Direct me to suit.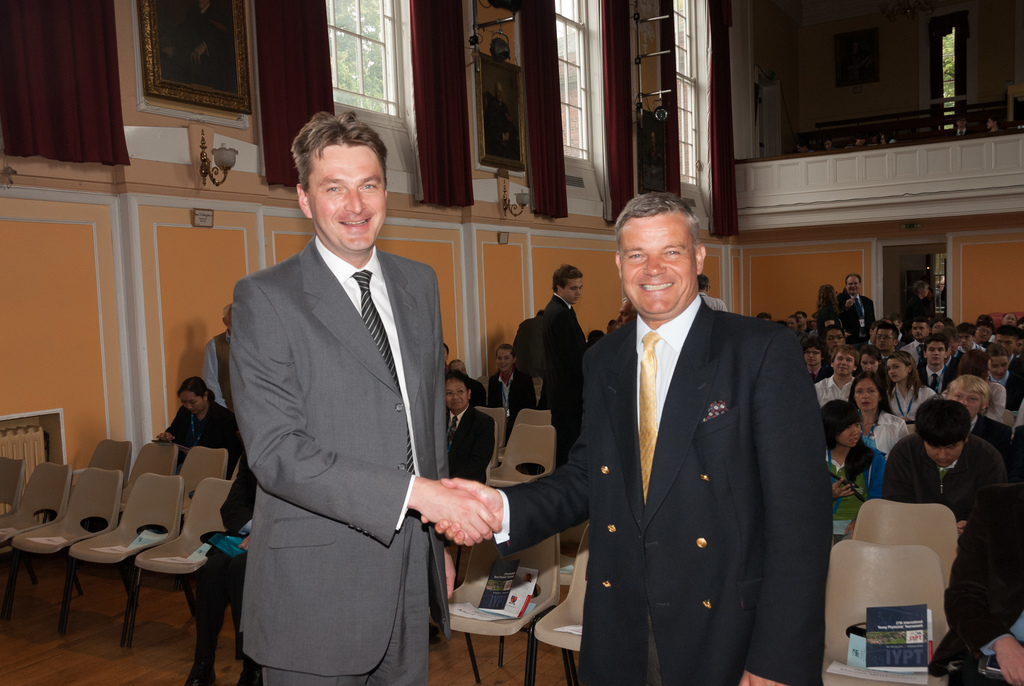
Direction: (962, 407, 1008, 453).
